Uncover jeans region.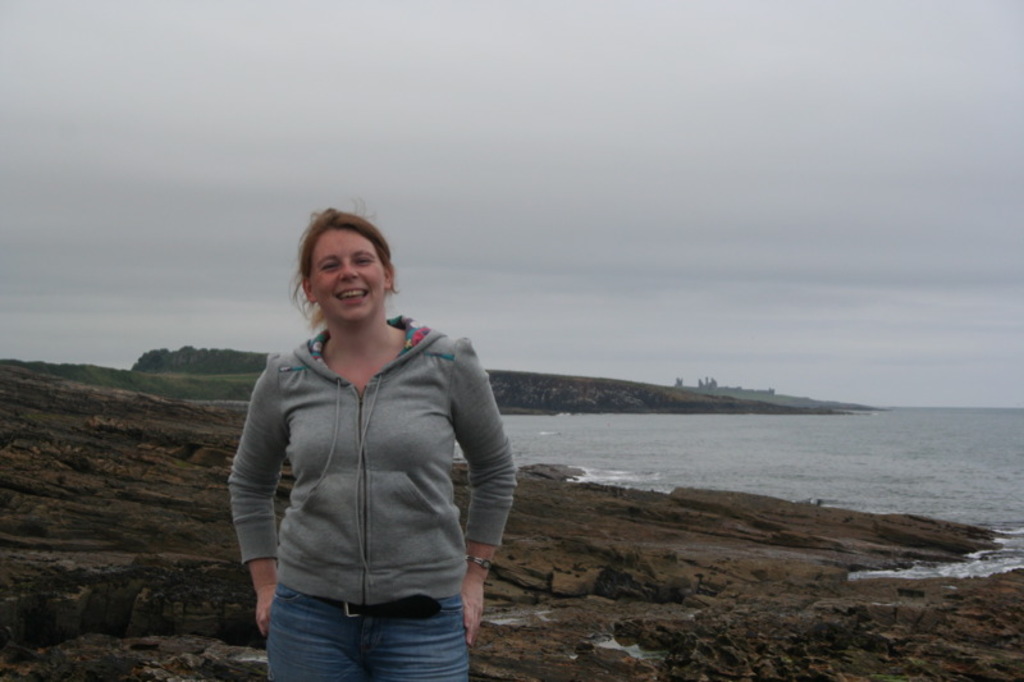
Uncovered: bbox=(265, 582, 468, 681).
